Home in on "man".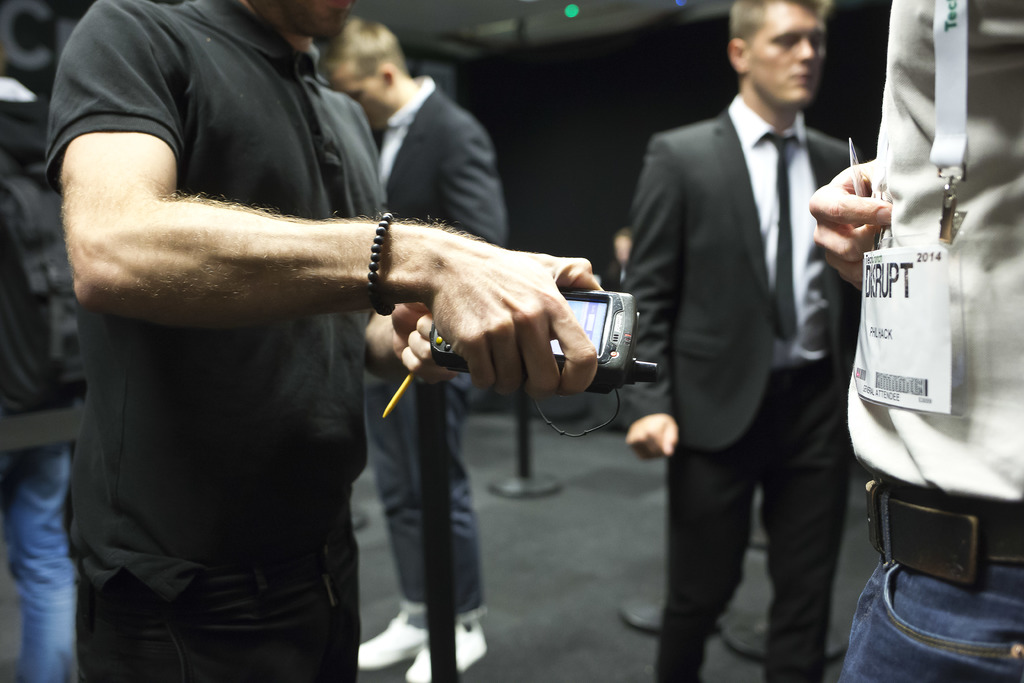
Homed in at bbox=[0, 0, 85, 682].
